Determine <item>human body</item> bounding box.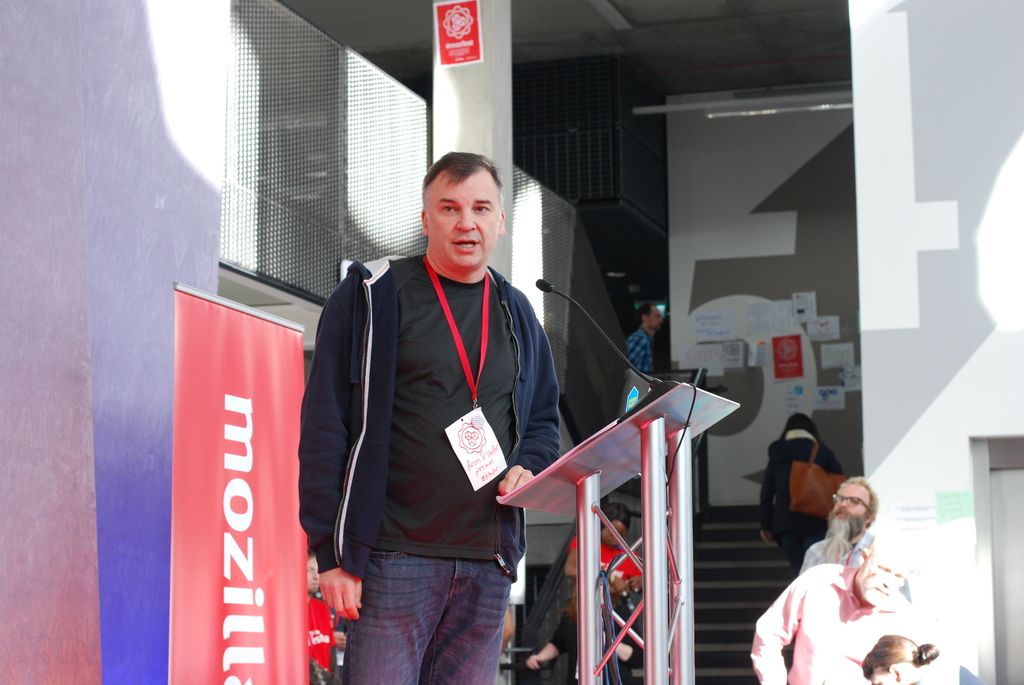
Determined: (618,301,664,374).
